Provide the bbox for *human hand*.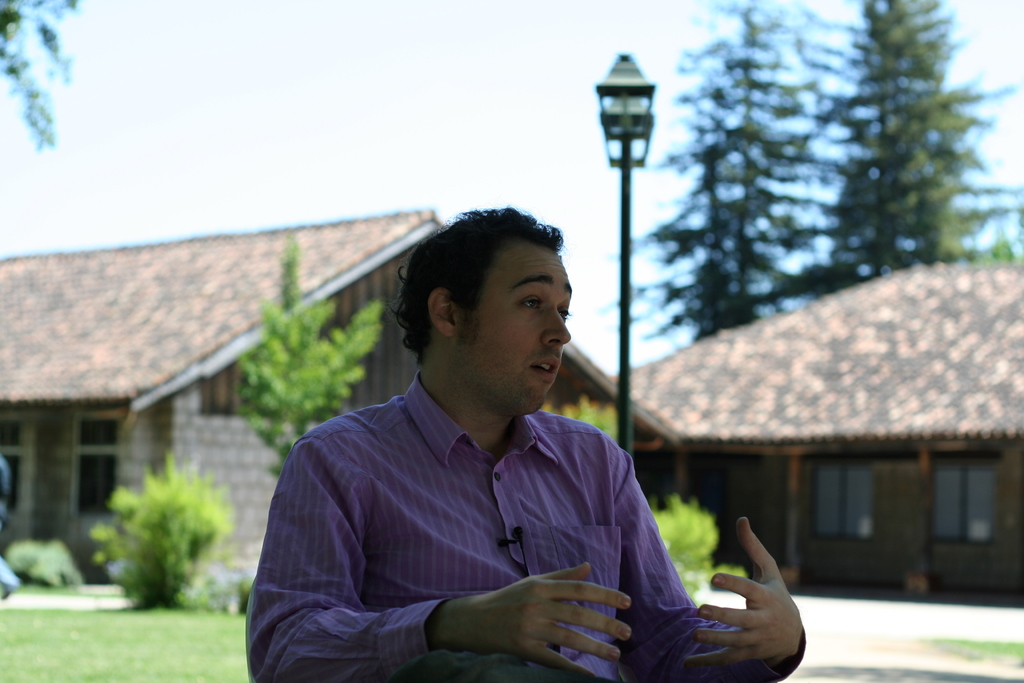
bbox(703, 533, 815, 679).
